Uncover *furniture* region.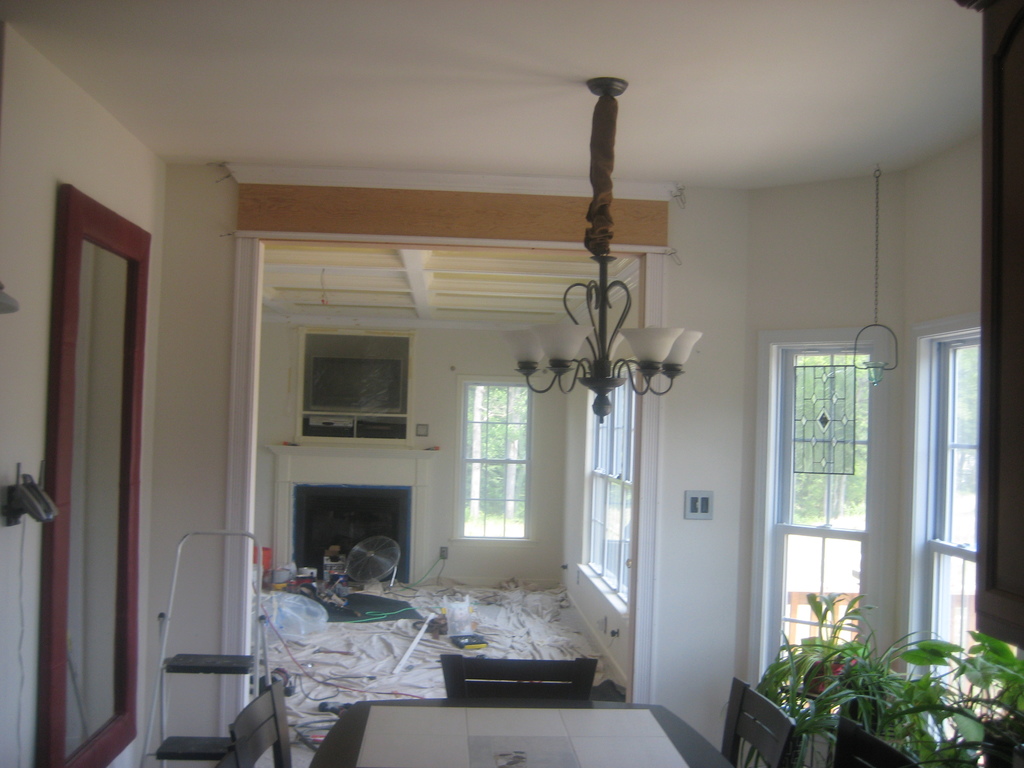
Uncovered: bbox=[721, 675, 796, 764].
